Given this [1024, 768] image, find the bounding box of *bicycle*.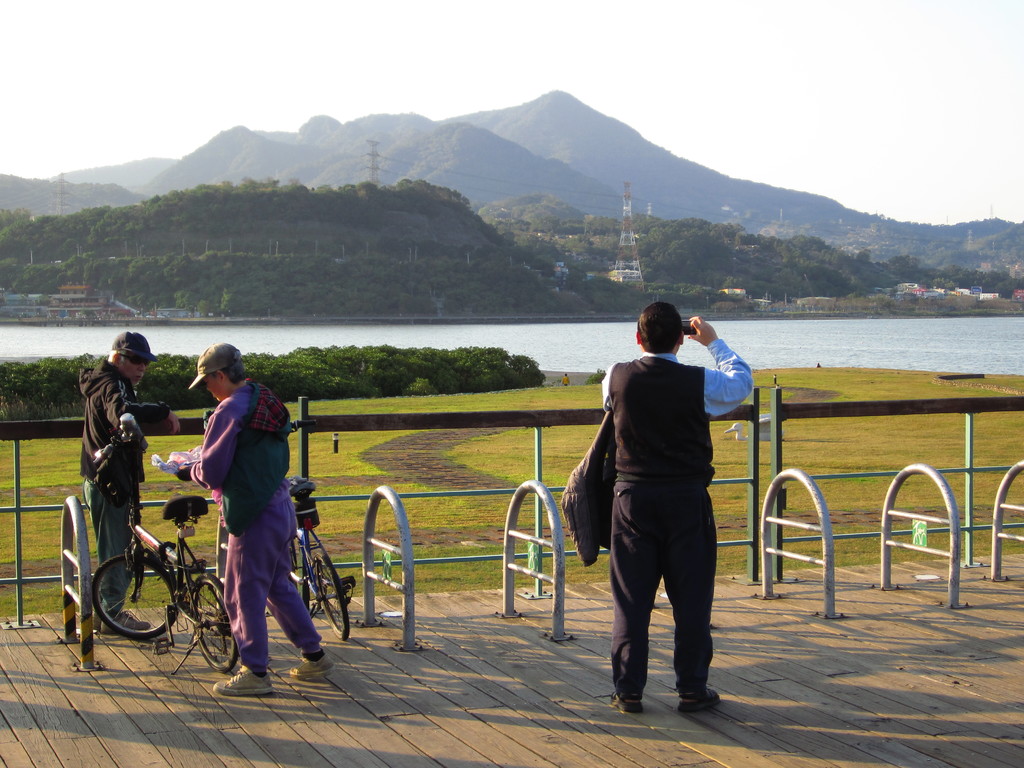
71/483/231/661.
